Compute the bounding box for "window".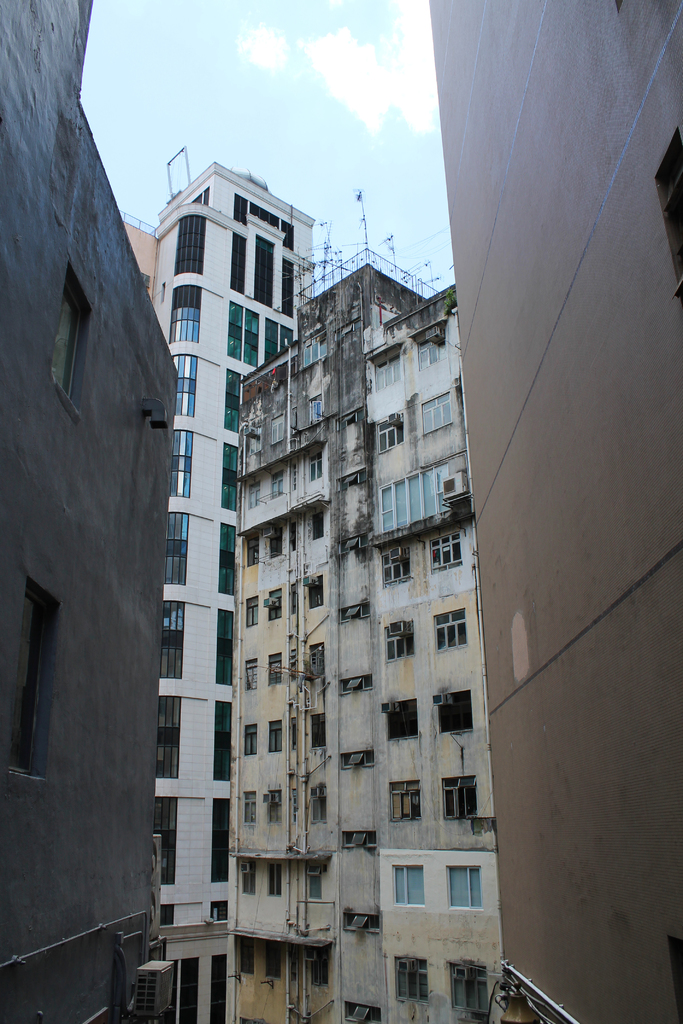
309/392/325/424.
